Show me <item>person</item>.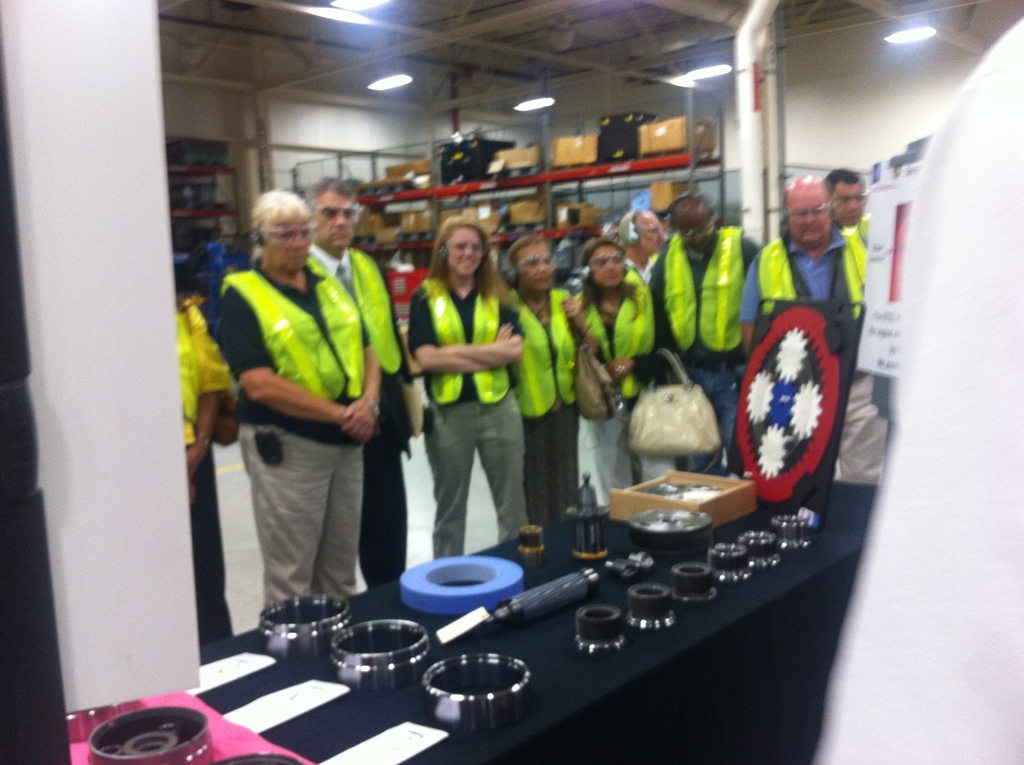
<item>person</item> is here: 563:243:675:471.
